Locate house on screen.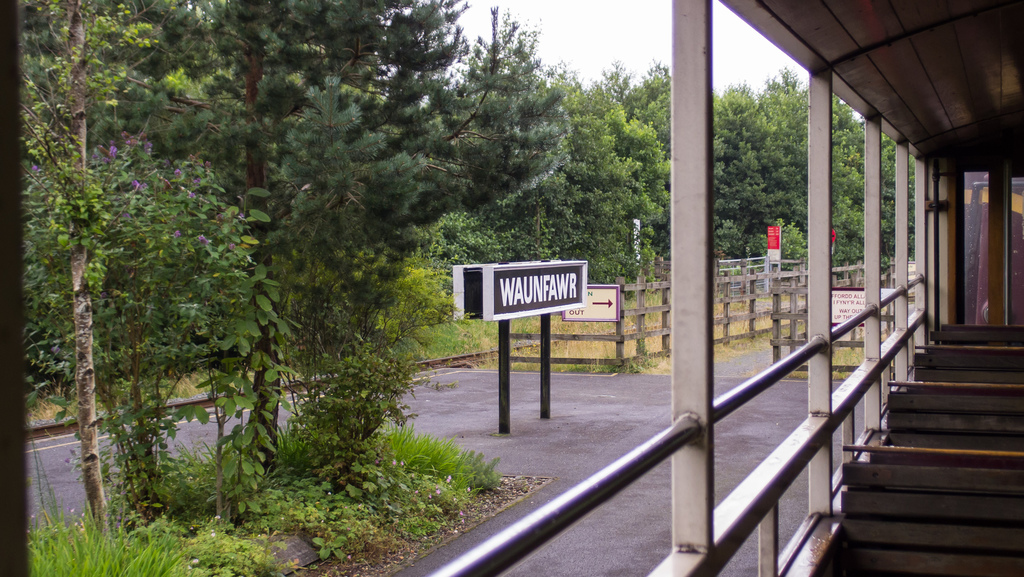
On screen at (left=435, top=0, right=1021, bottom=576).
